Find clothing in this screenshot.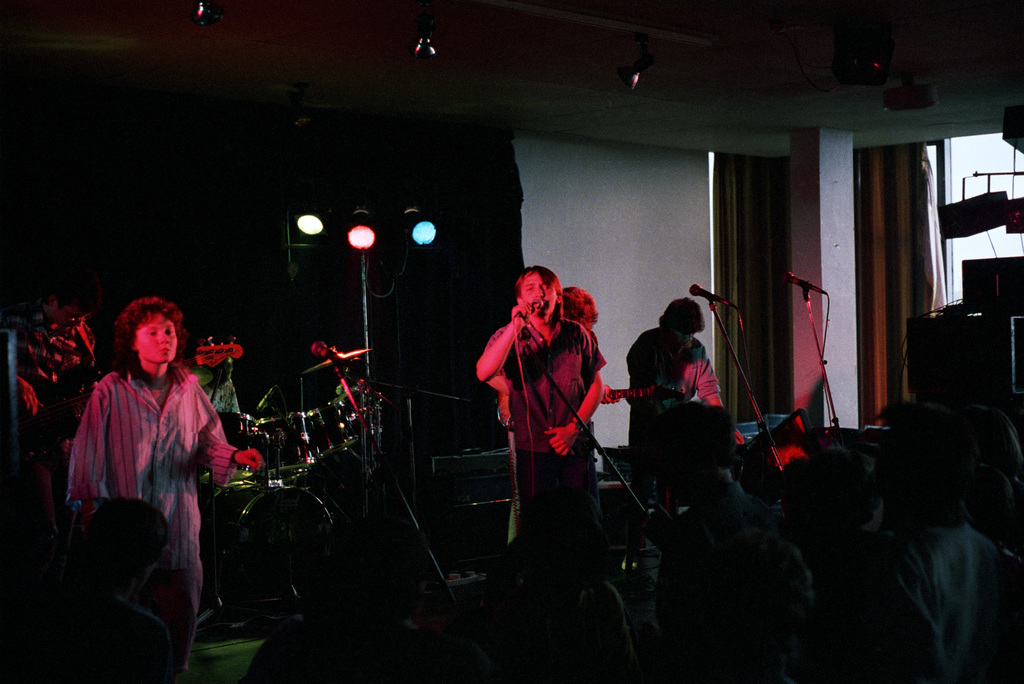
The bounding box for clothing is box(621, 323, 724, 543).
